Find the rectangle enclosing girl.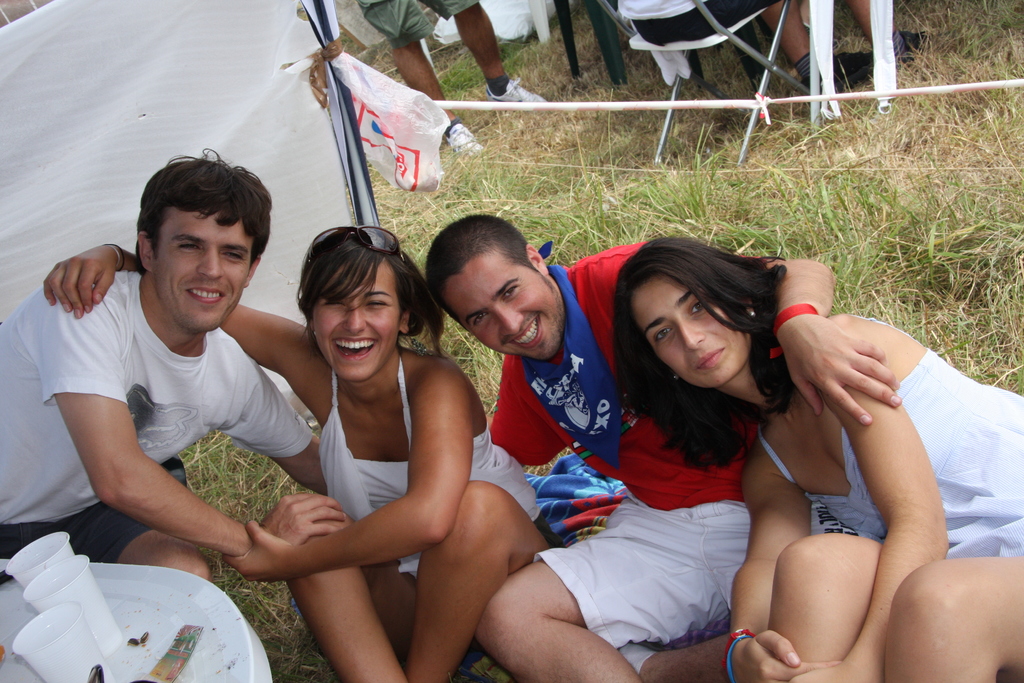
l=614, t=233, r=1023, b=682.
